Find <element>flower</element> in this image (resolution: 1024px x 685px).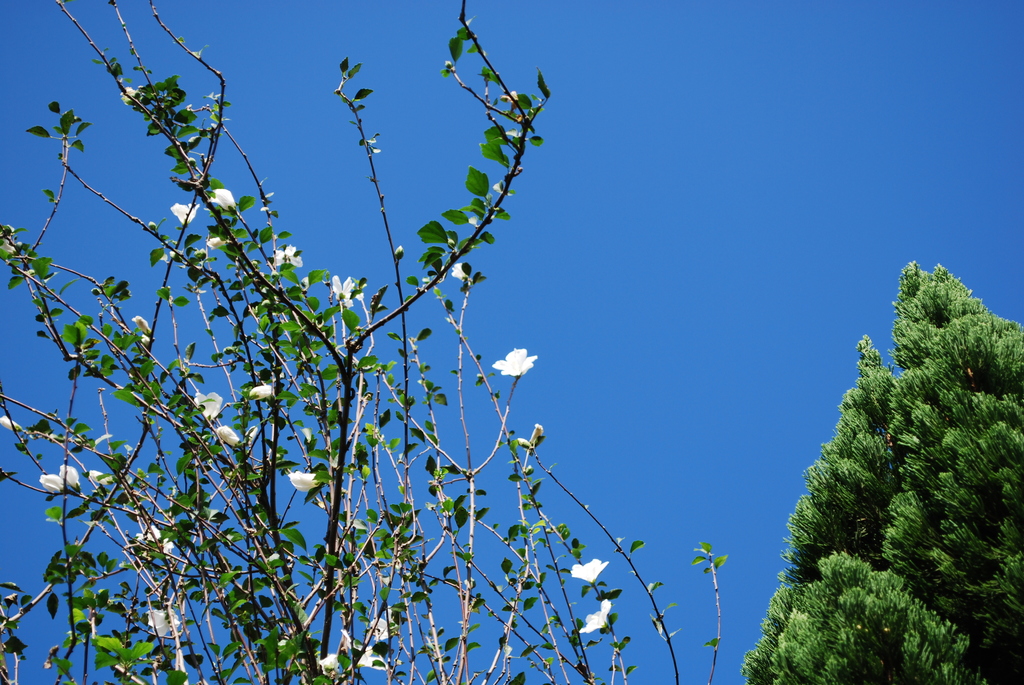
box=[205, 228, 225, 247].
